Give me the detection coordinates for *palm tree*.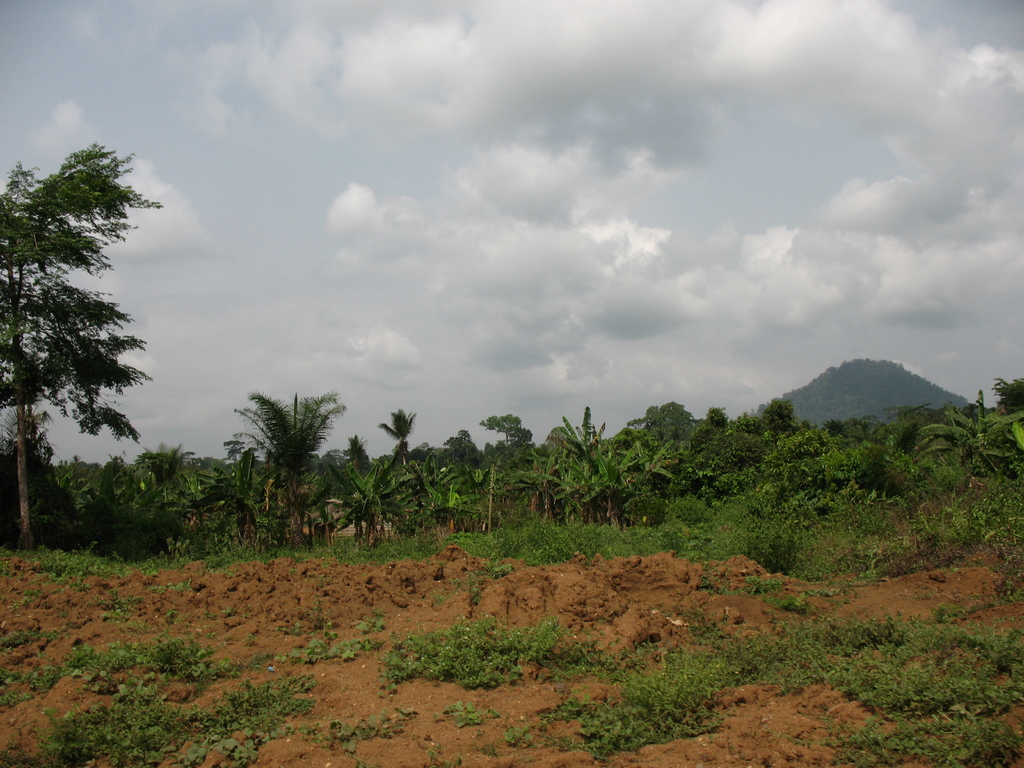
225:395:326:516.
